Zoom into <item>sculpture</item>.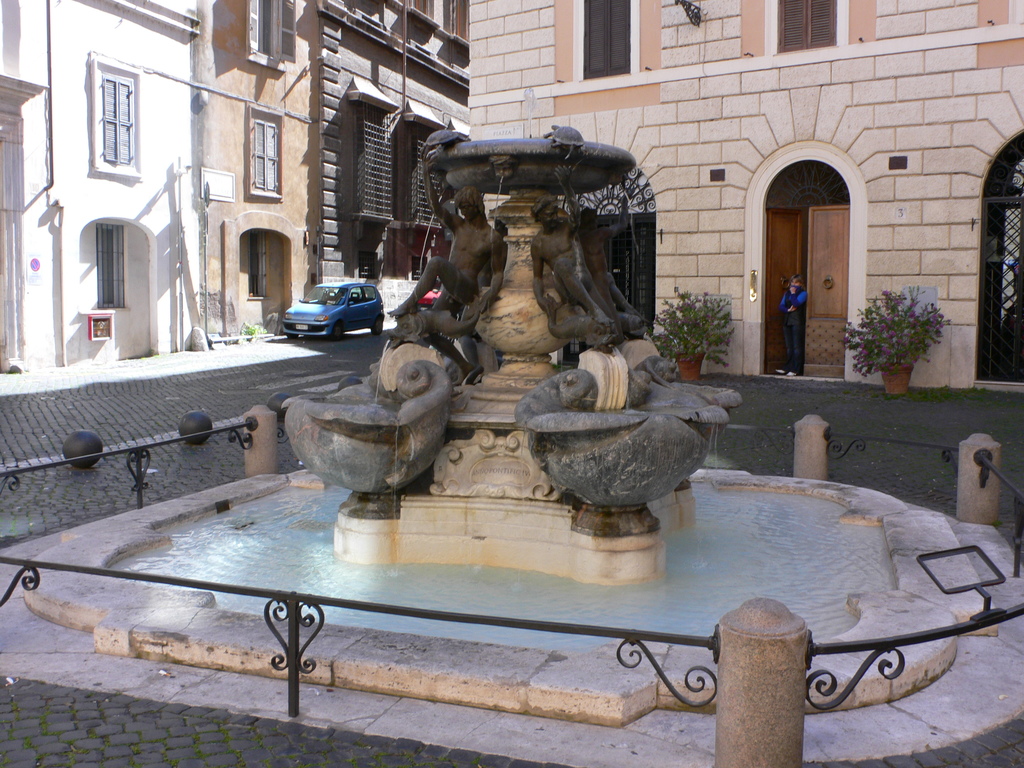
Zoom target: Rect(538, 151, 634, 356).
